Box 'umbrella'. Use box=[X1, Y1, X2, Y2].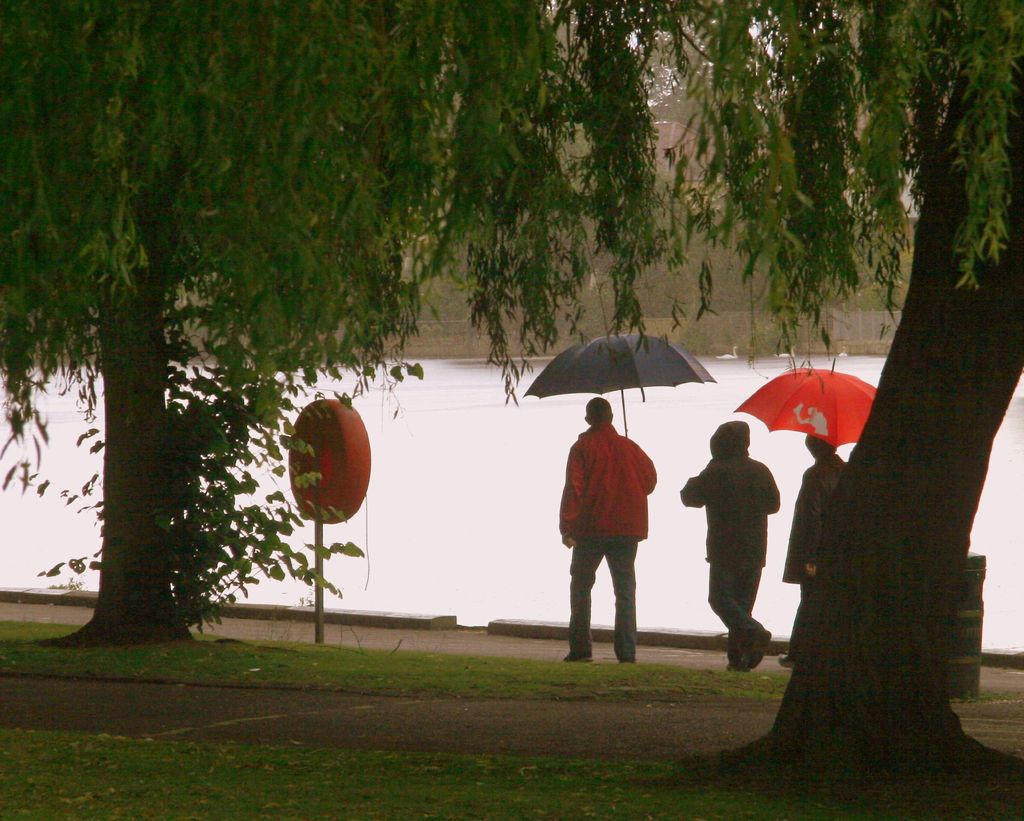
box=[735, 360, 879, 451].
